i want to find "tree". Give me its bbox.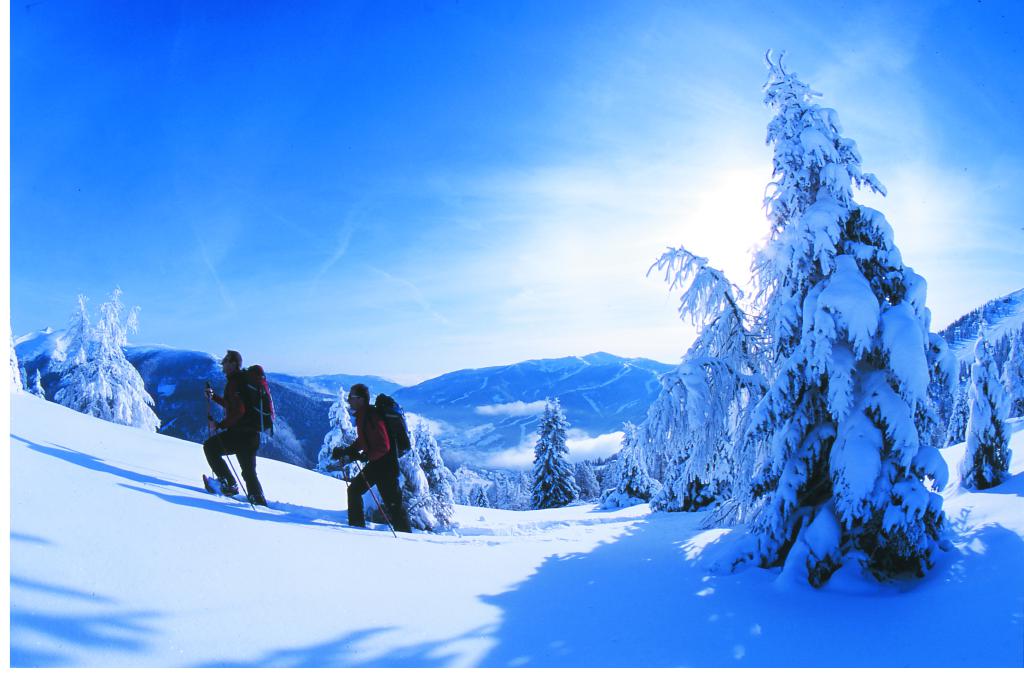
(x1=45, y1=283, x2=164, y2=423).
